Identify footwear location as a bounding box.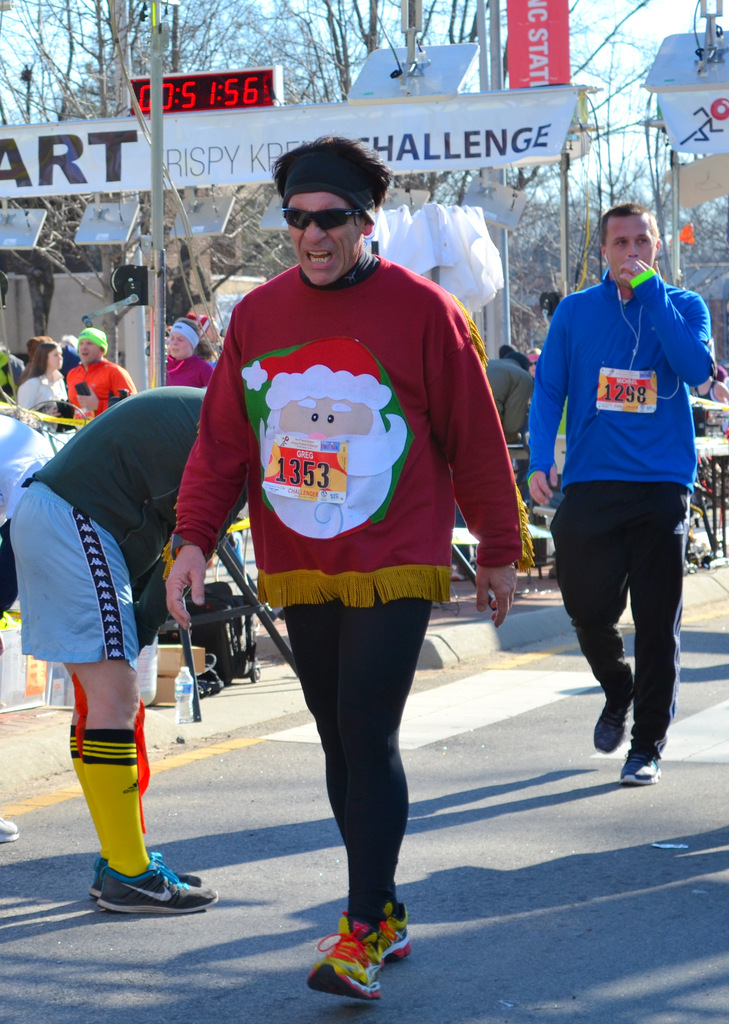
(314,898,410,968).
